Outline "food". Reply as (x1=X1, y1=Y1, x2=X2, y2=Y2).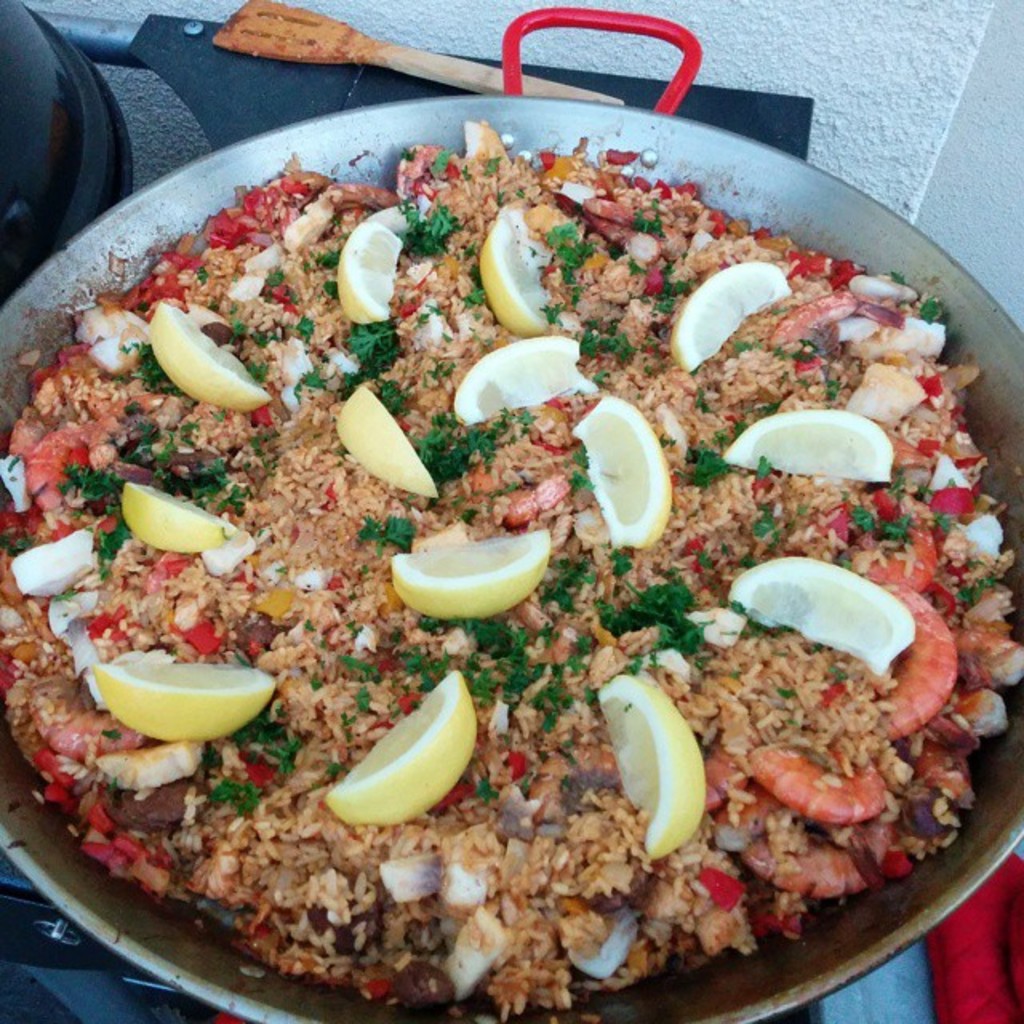
(x1=461, y1=338, x2=589, y2=416).
